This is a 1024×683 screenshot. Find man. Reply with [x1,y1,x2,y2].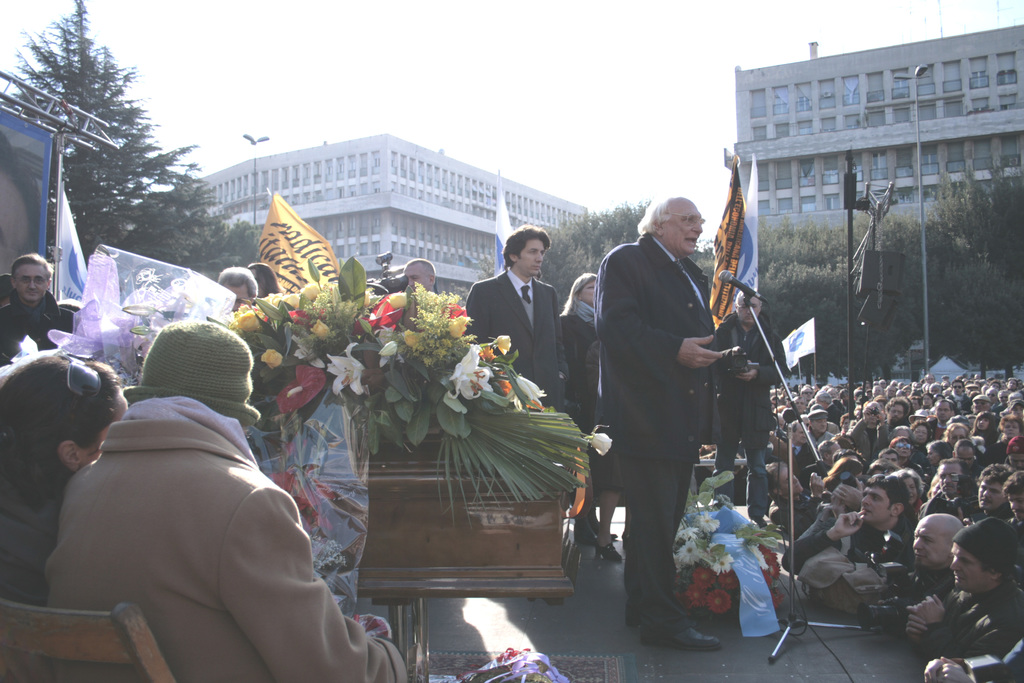
[904,510,1023,645].
